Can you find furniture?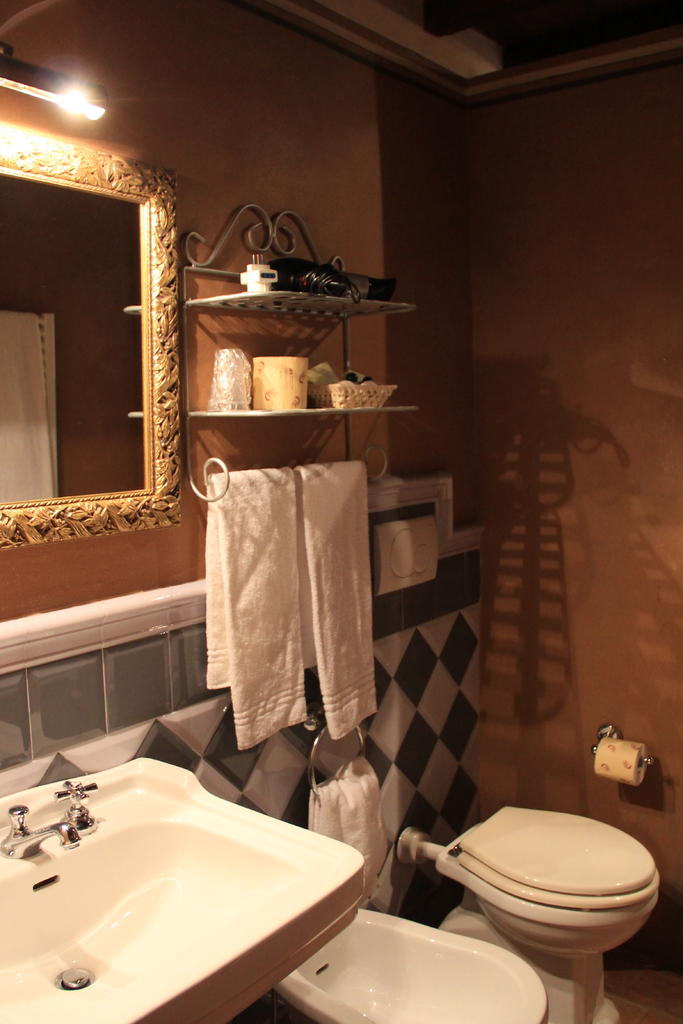
Yes, bounding box: (left=183, top=198, right=422, bottom=502).
